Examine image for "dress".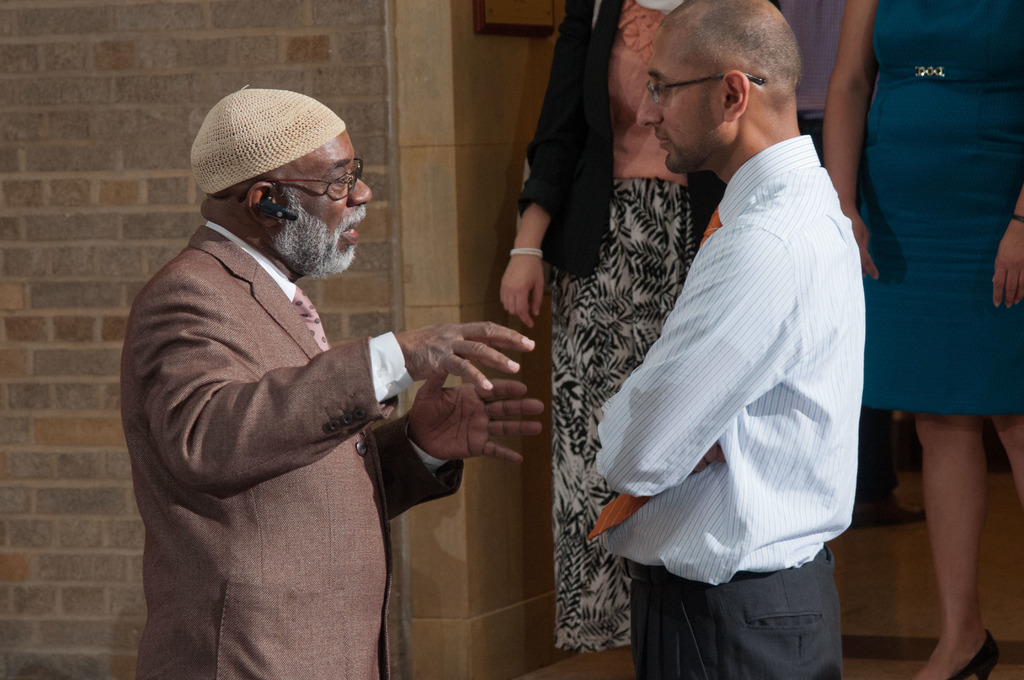
Examination result: 856:0:1023:416.
